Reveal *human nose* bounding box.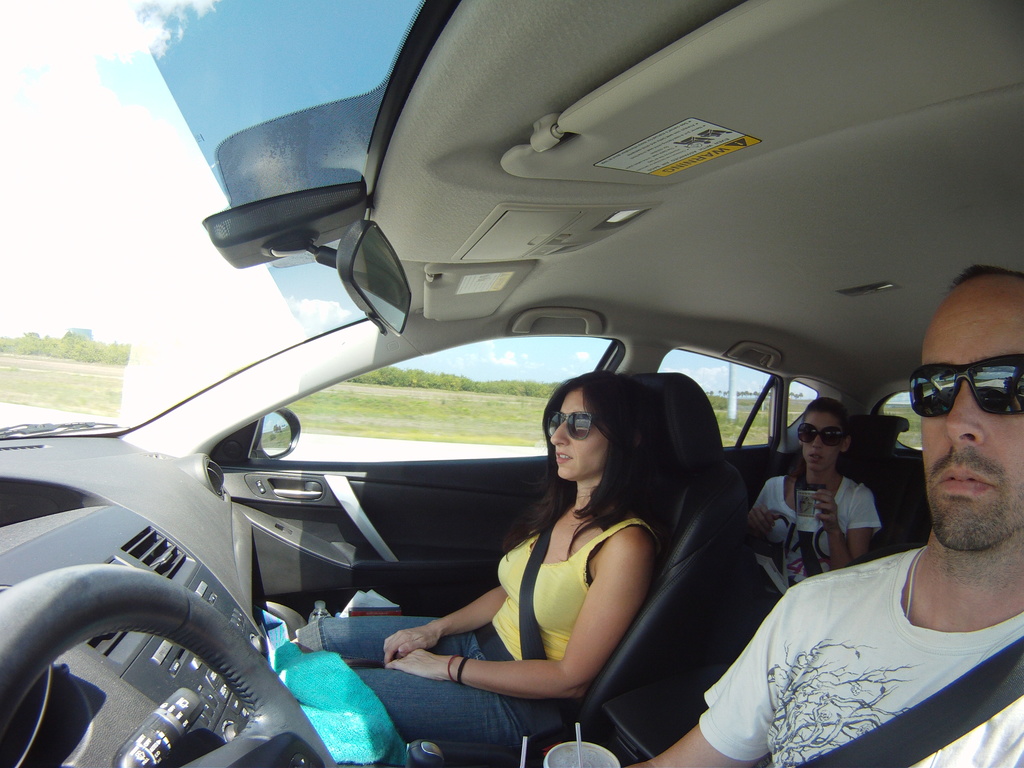
Revealed: bbox=(551, 424, 572, 445).
